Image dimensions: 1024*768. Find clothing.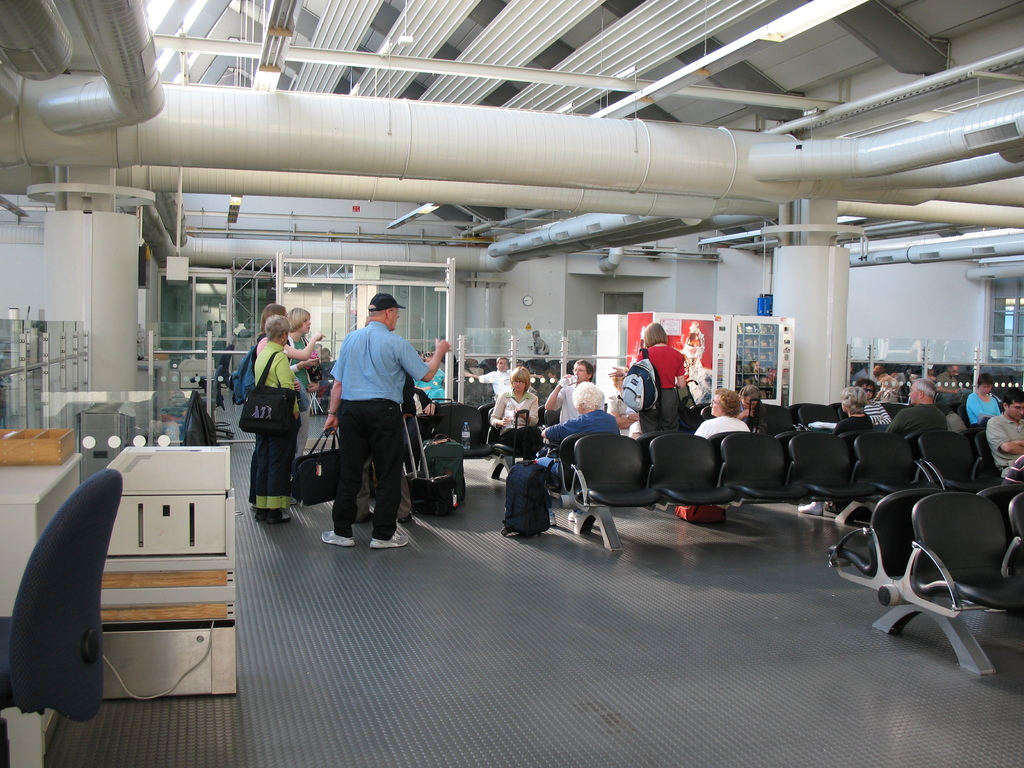
box(890, 399, 947, 435).
